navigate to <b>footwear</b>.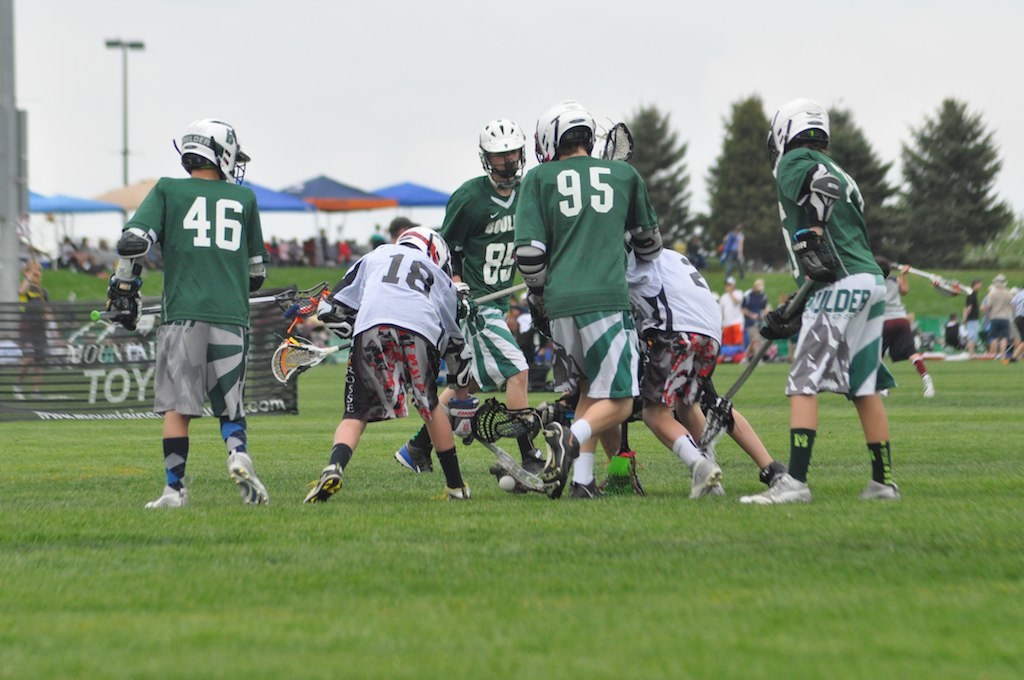
Navigation target: {"x1": 138, "y1": 482, "x2": 191, "y2": 509}.
